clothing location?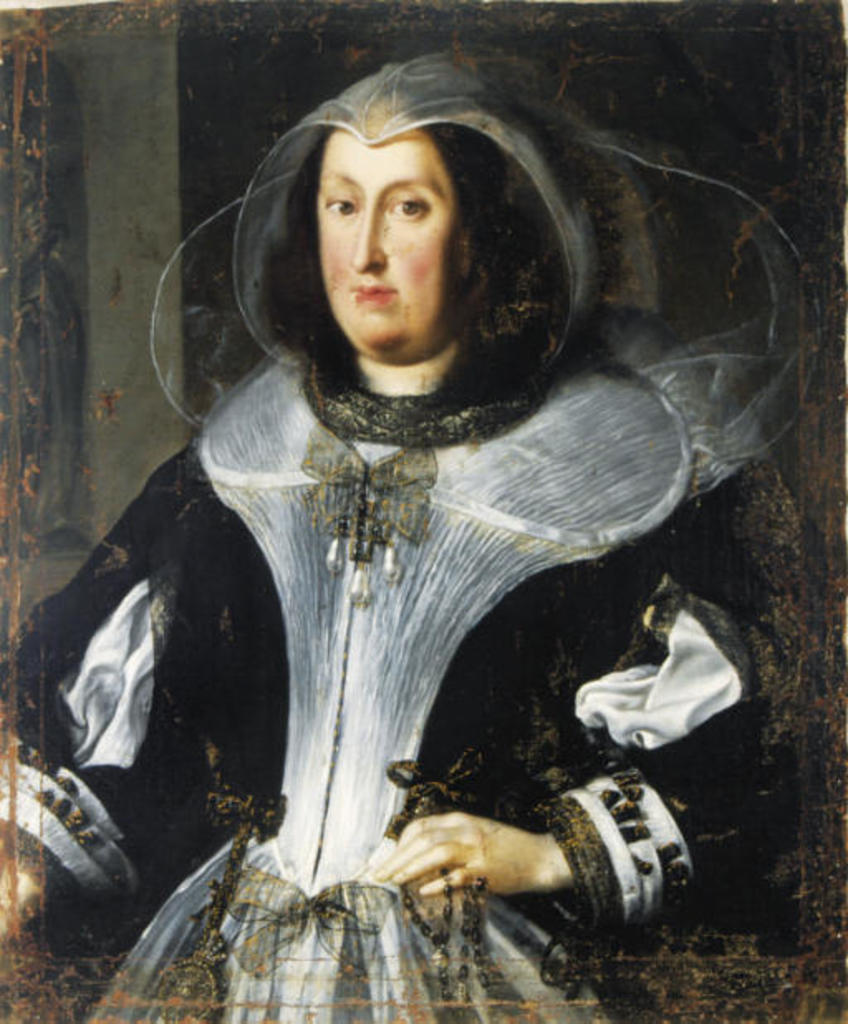
region(0, 45, 822, 1022)
